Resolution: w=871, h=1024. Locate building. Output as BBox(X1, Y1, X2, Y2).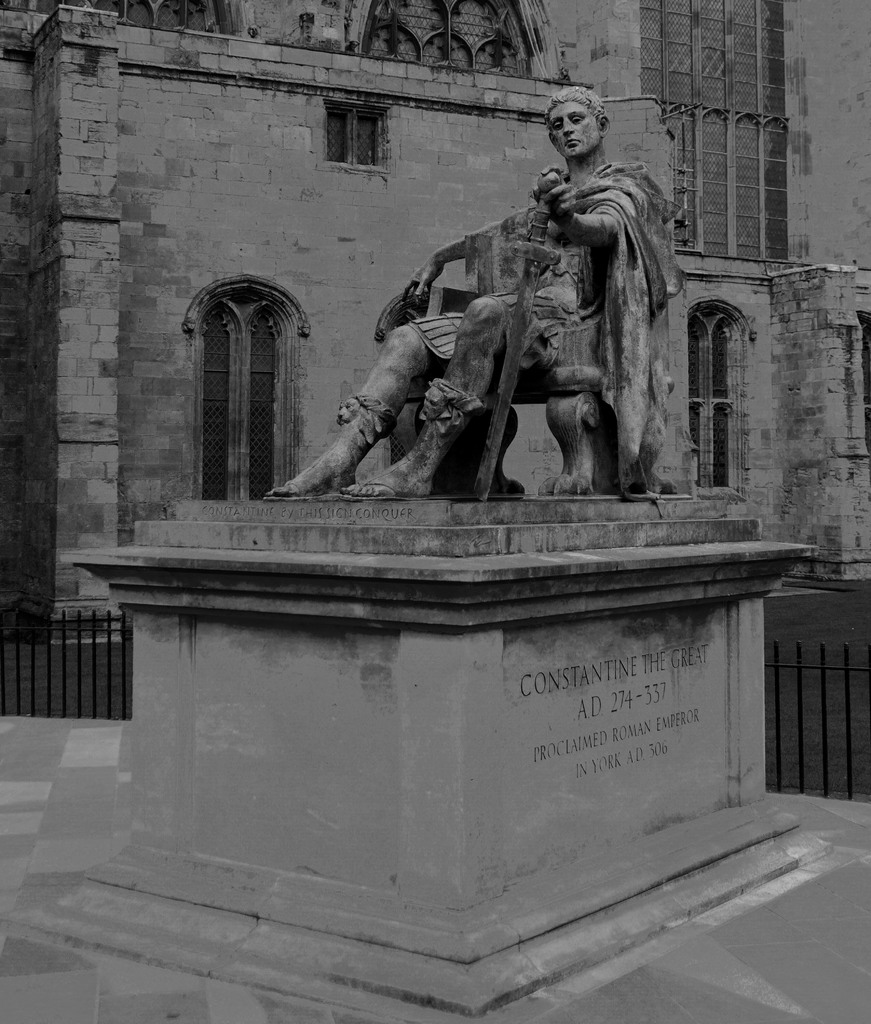
BBox(0, 0, 870, 641).
